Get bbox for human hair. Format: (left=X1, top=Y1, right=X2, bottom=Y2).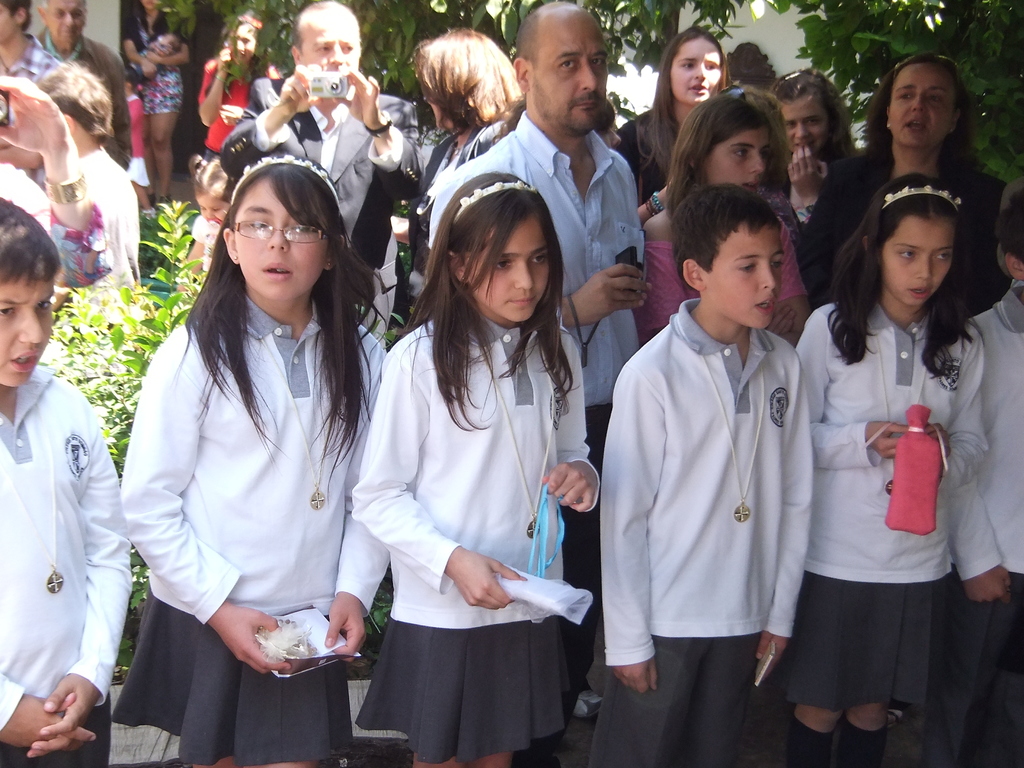
(left=826, top=172, right=972, bottom=378).
